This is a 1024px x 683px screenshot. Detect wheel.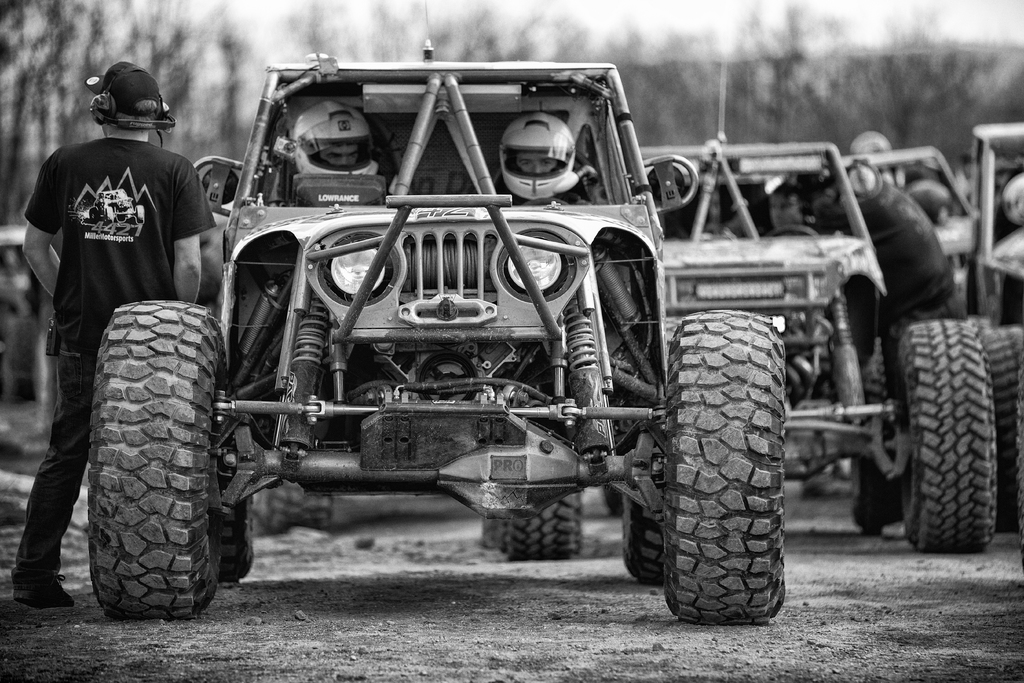
{"left": 851, "top": 456, "right": 907, "bottom": 531}.
